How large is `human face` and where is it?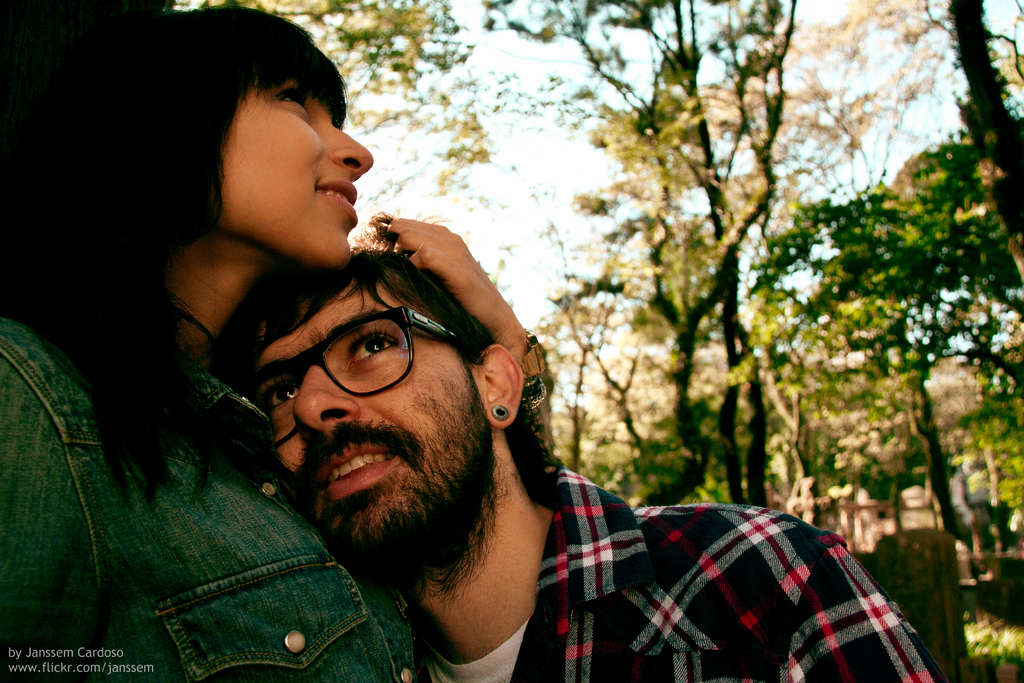
Bounding box: detection(223, 80, 374, 263).
